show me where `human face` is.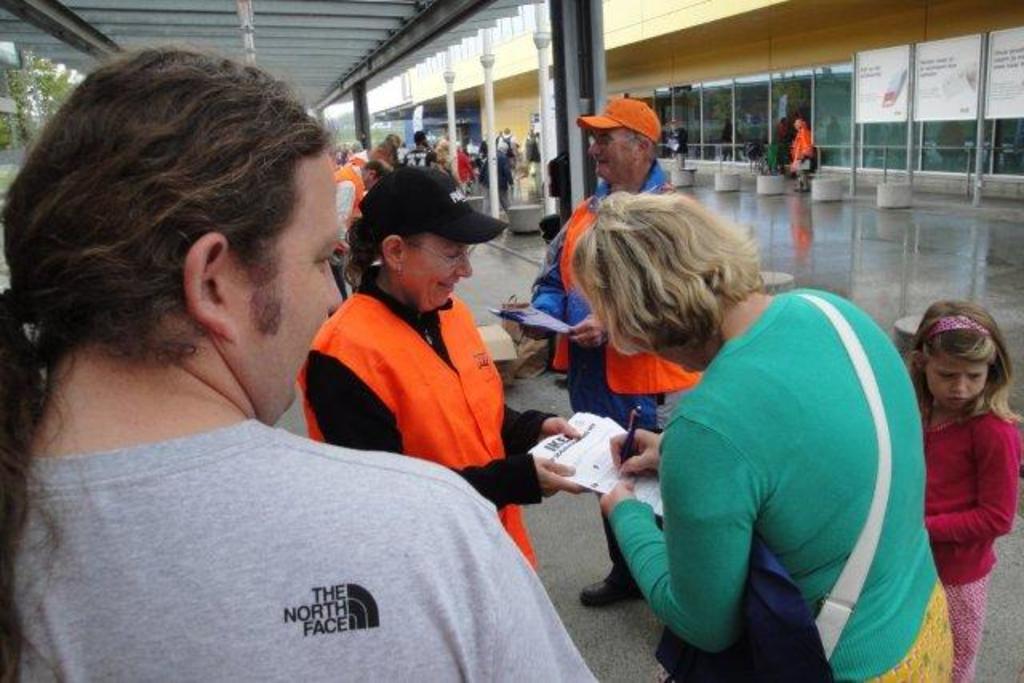
`human face` is at 928,361,982,406.
